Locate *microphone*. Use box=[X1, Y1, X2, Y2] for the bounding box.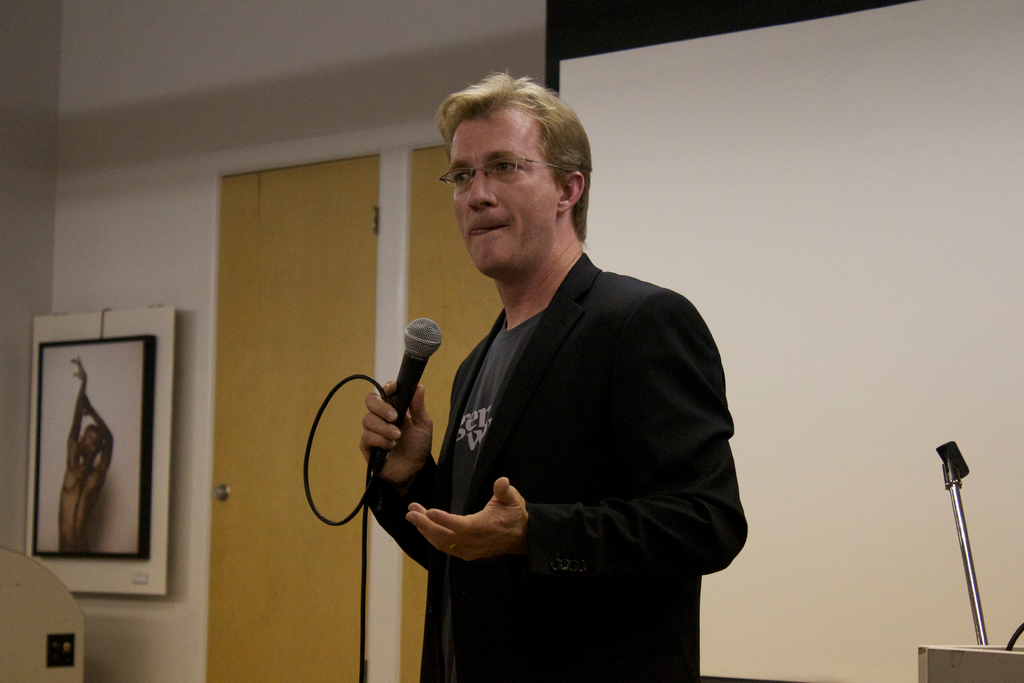
box=[375, 323, 457, 411].
